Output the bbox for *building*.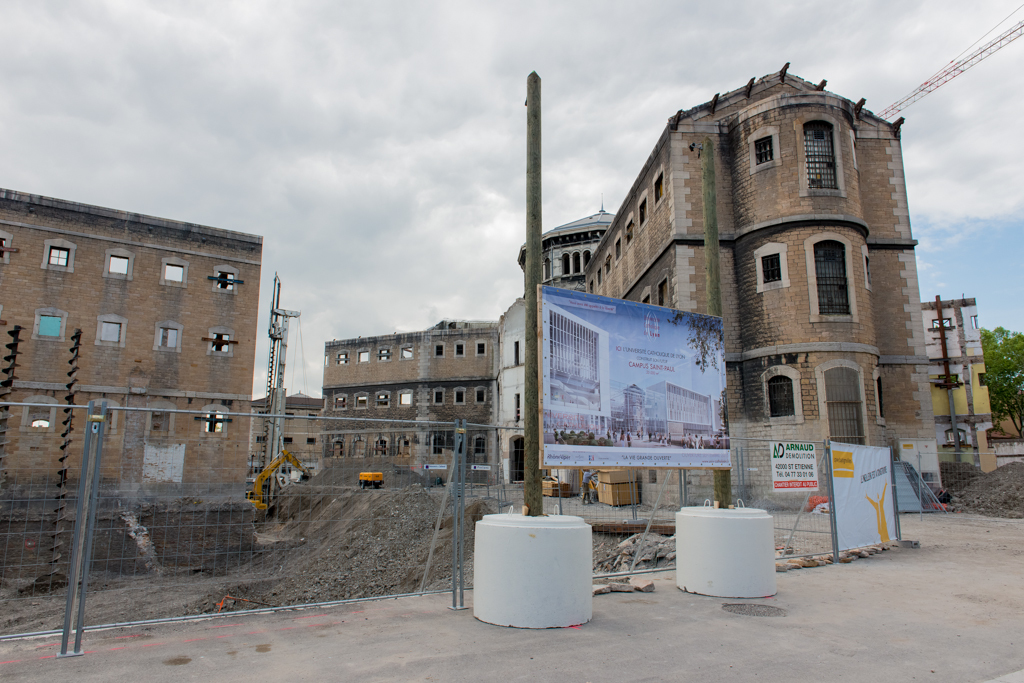
4/189/250/578.
